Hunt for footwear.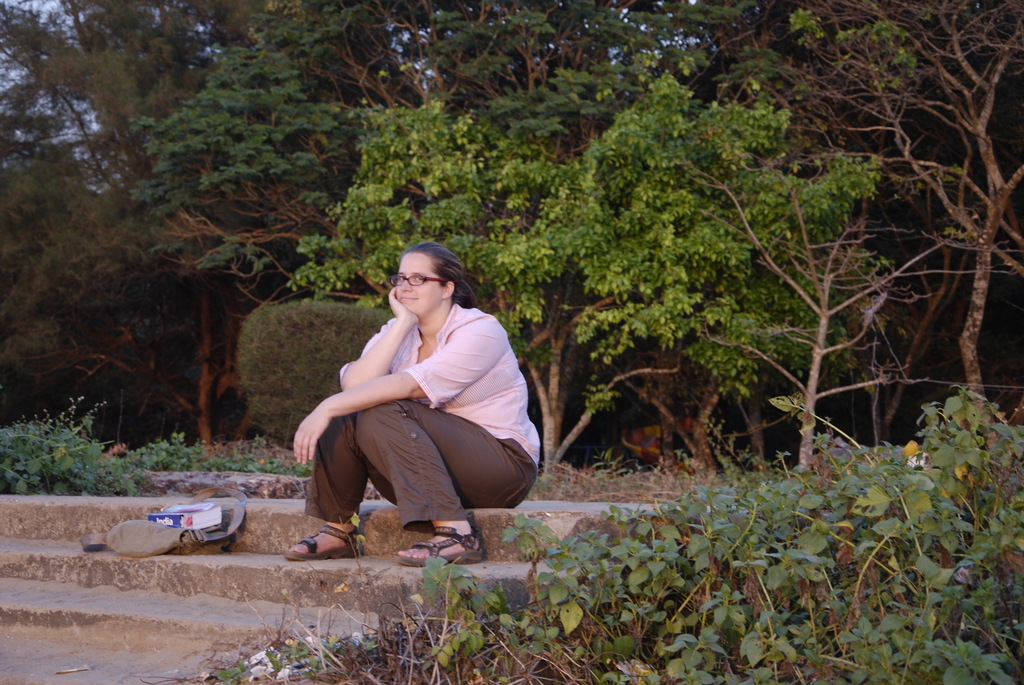
Hunted down at (left=284, top=522, right=364, bottom=569).
